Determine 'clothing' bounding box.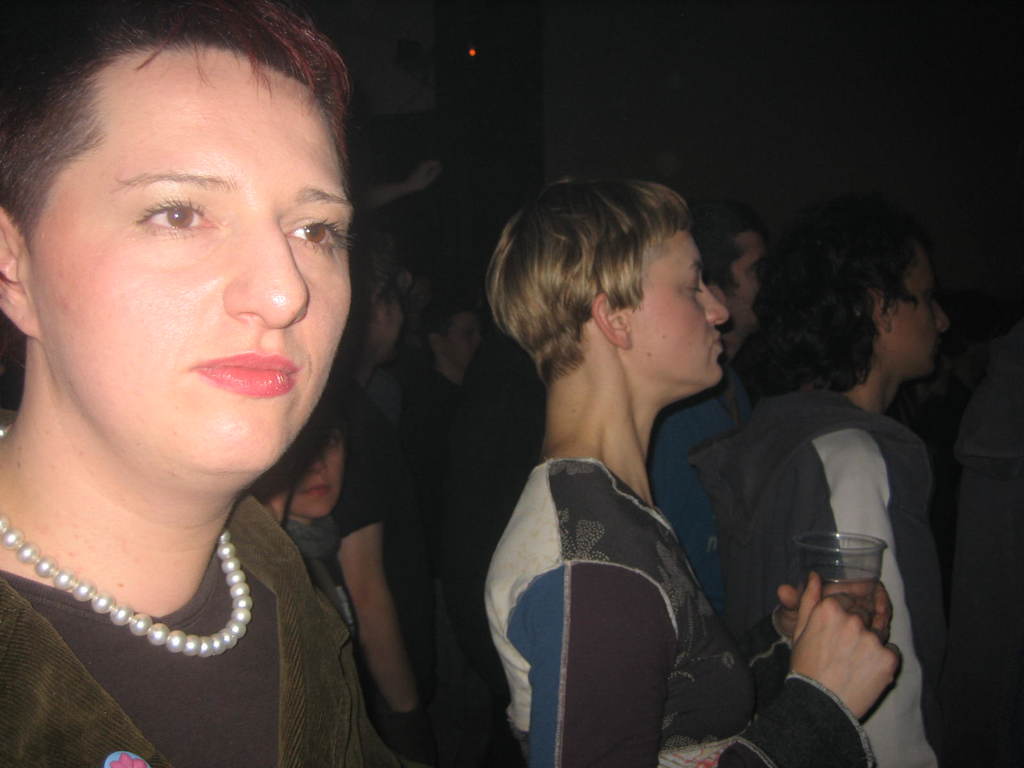
Determined: bbox=(480, 452, 883, 767).
